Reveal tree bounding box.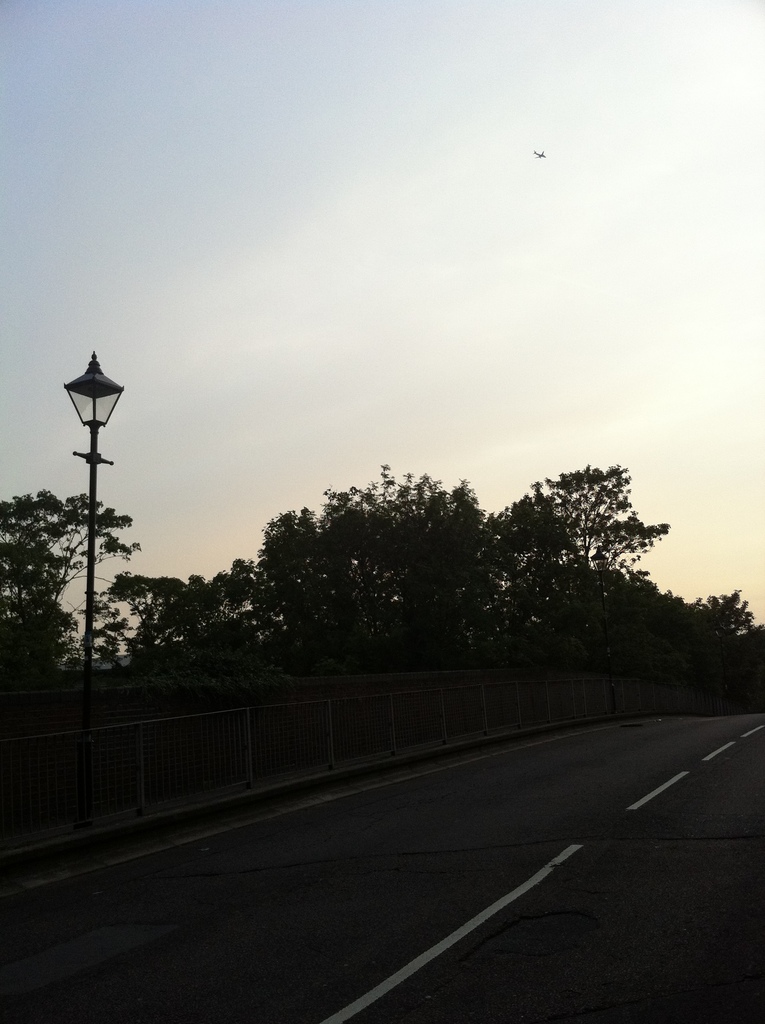
Revealed: bbox=[518, 463, 666, 673].
